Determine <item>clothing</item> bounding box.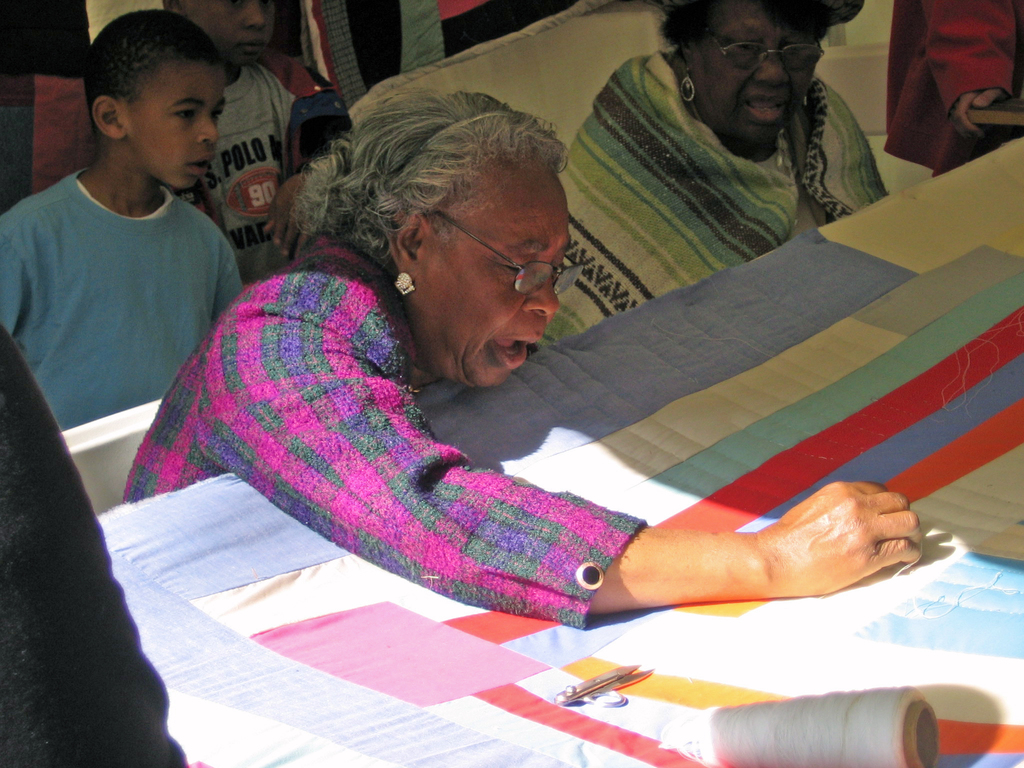
Determined: left=12, top=124, right=254, bottom=445.
